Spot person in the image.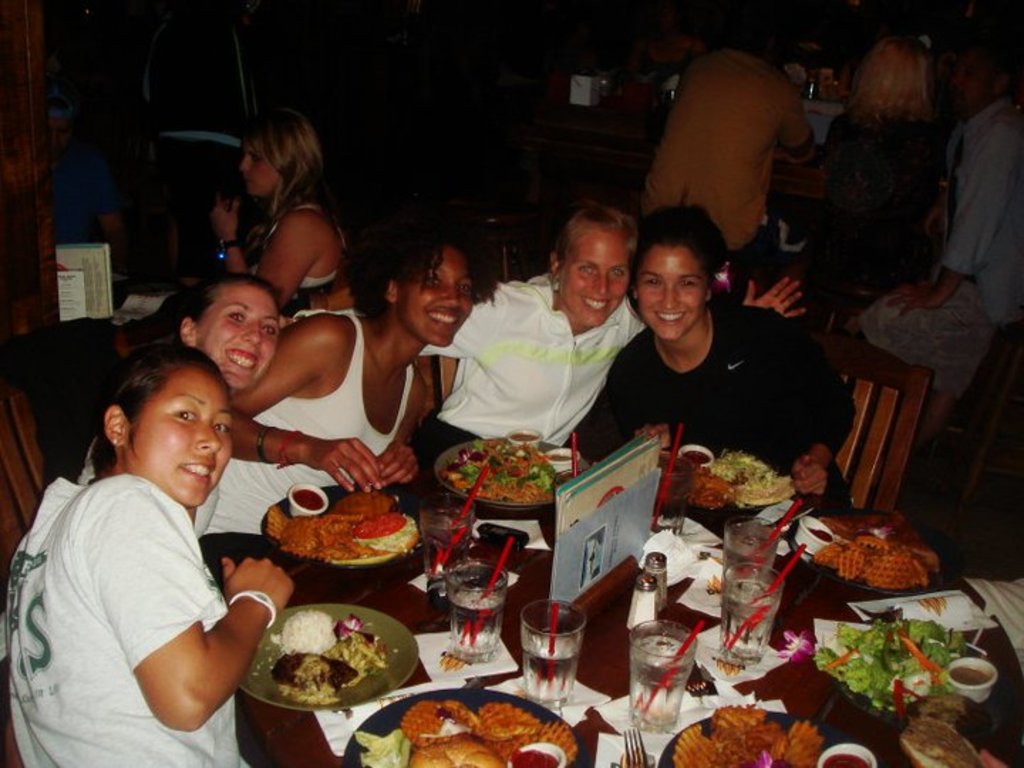
person found at <region>566, 210, 856, 506</region>.
